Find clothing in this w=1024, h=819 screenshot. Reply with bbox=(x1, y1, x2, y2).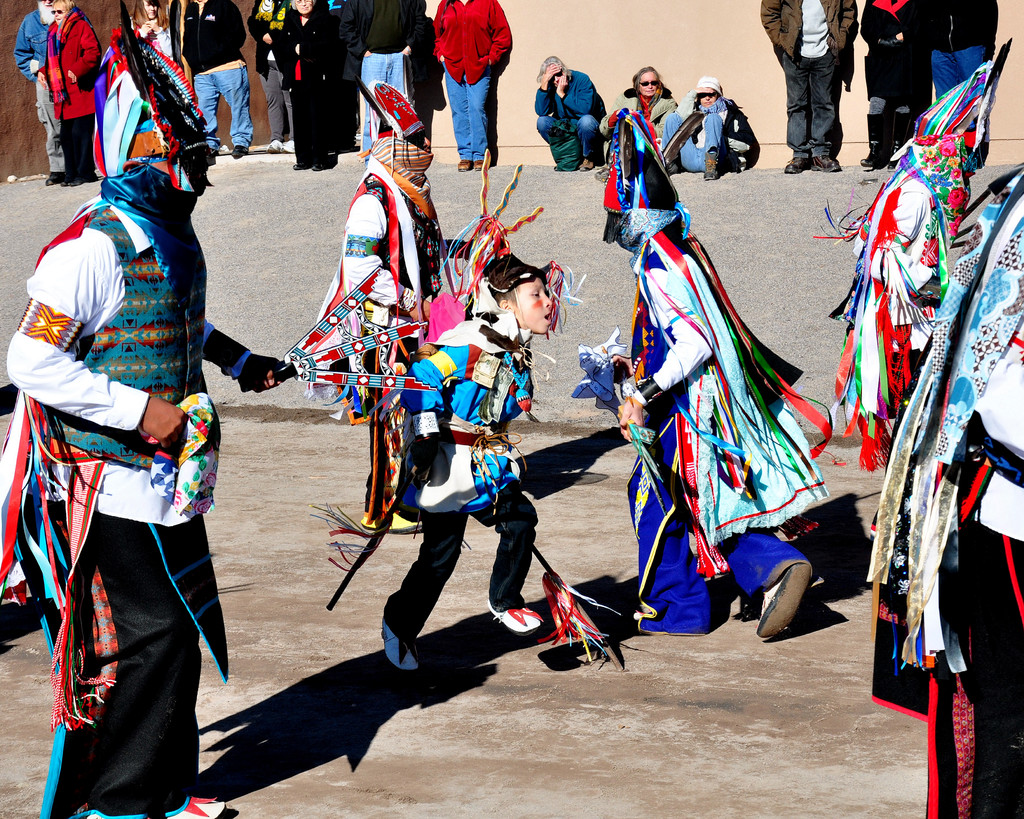
bbox=(320, 143, 474, 501).
